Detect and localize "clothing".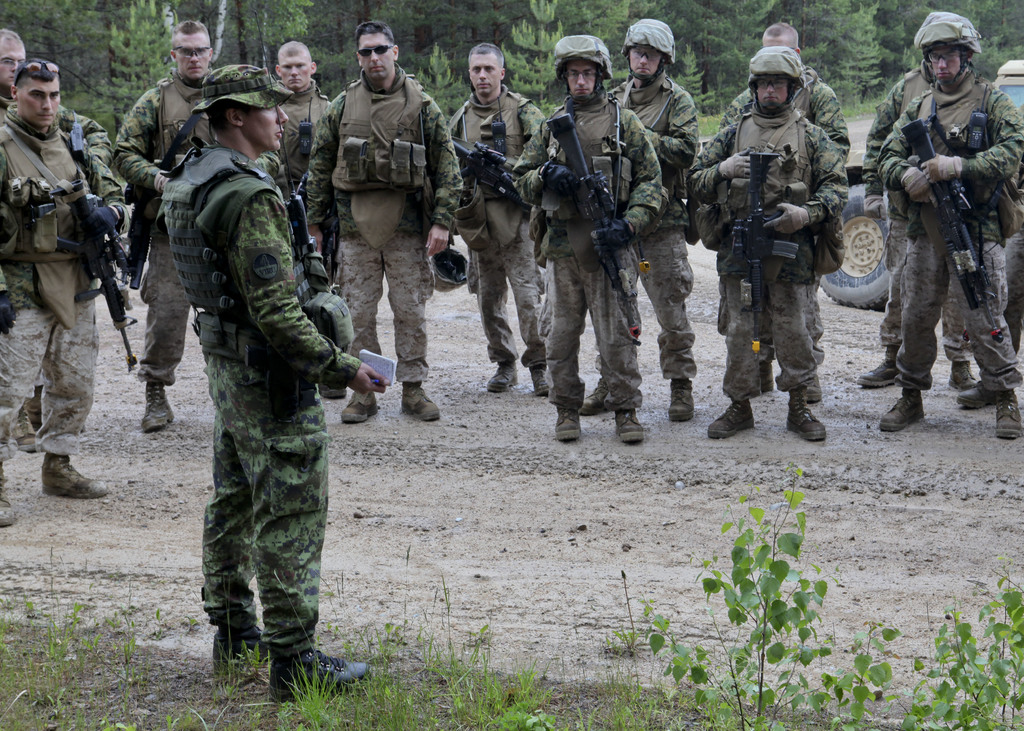
Localized at pyautogui.locateOnScreen(0, 83, 108, 166).
